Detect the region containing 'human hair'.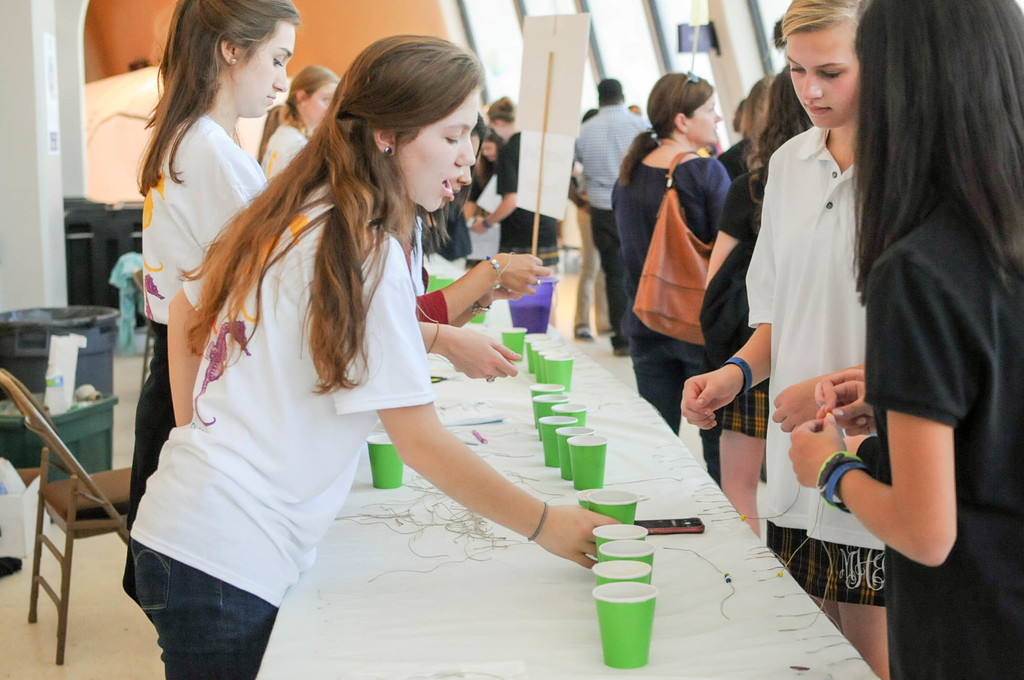
{"x1": 749, "y1": 67, "x2": 823, "y2": 227}.
